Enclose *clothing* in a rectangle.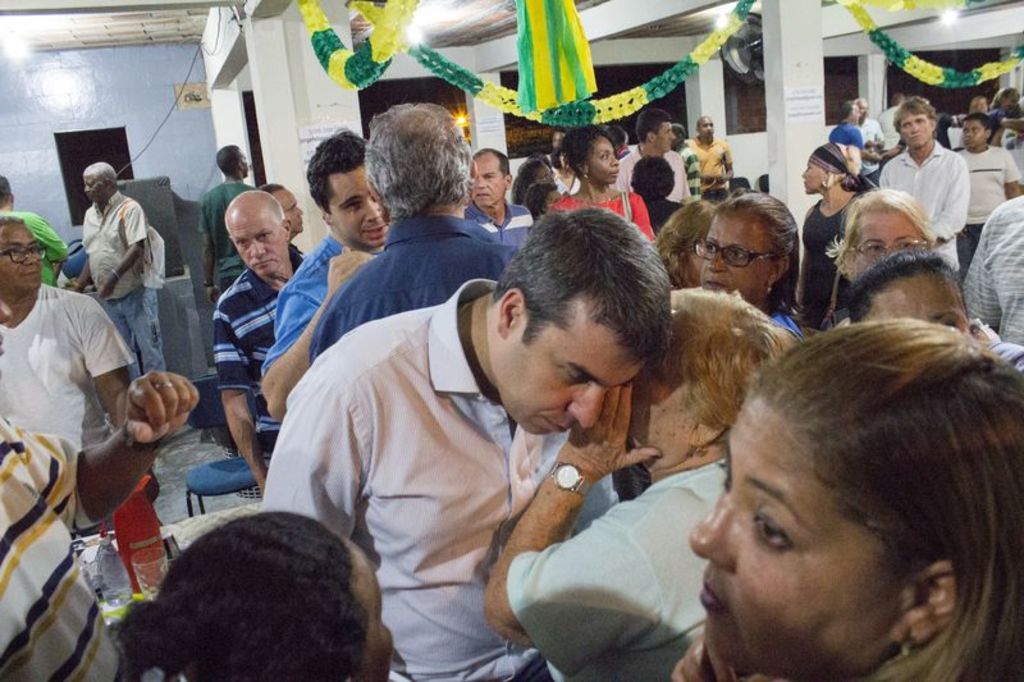
box=[262, 228, 348, 369].
